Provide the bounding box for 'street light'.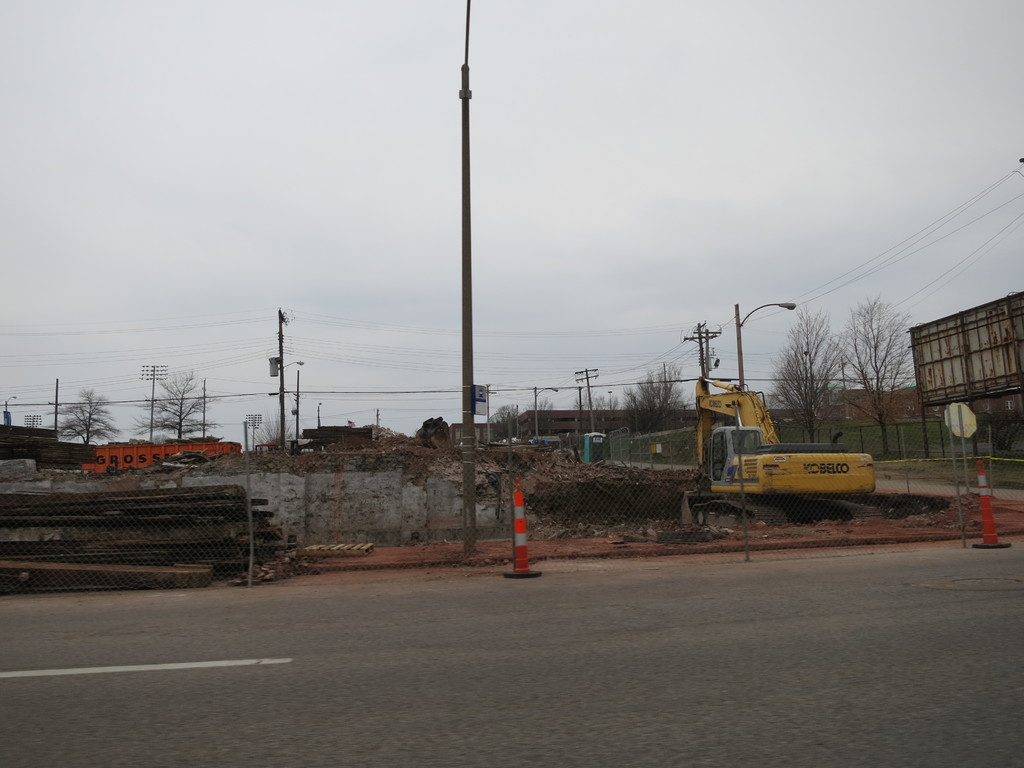
<bbox>317, 401, 323, 428</bbox>.
